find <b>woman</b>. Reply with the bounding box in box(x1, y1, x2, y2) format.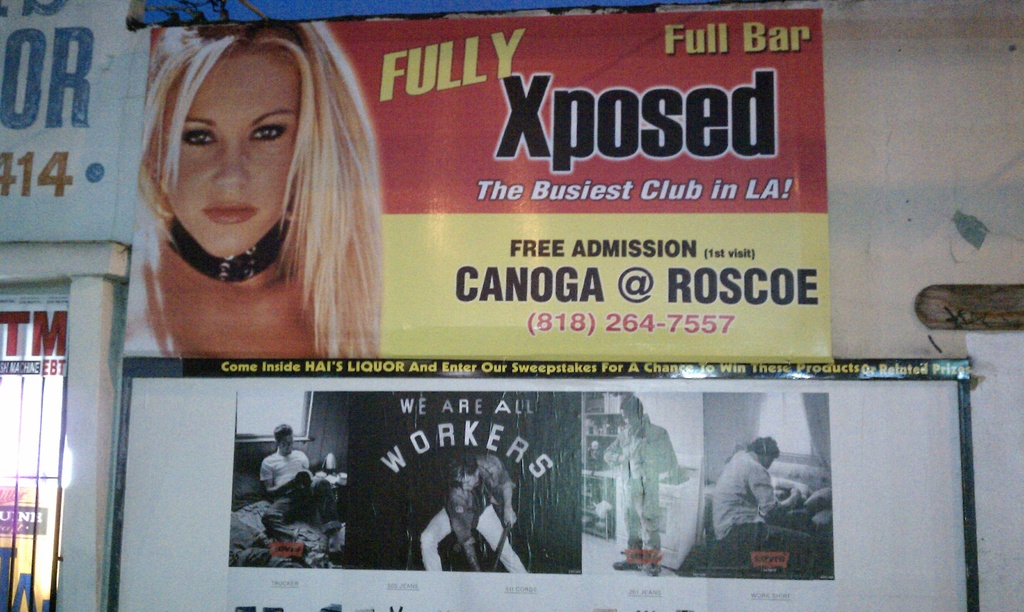
box(100, 31, 392, 356).
